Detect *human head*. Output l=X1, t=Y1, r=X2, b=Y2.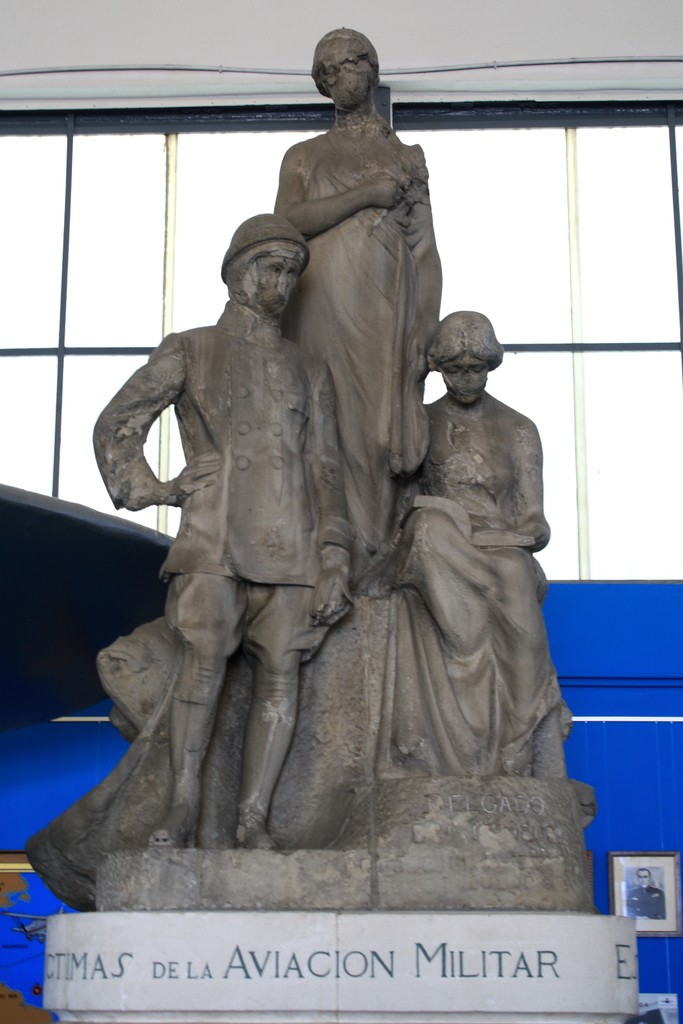
l=311, t=27, r=379, b=108.
